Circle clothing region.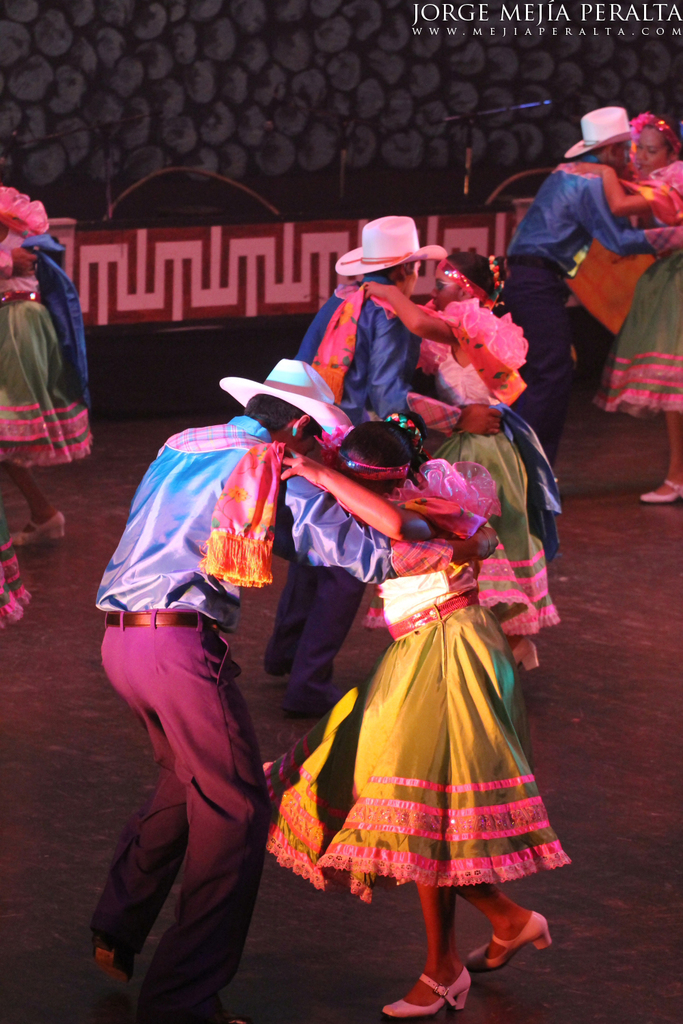
Region: [88,416,458,1023].
